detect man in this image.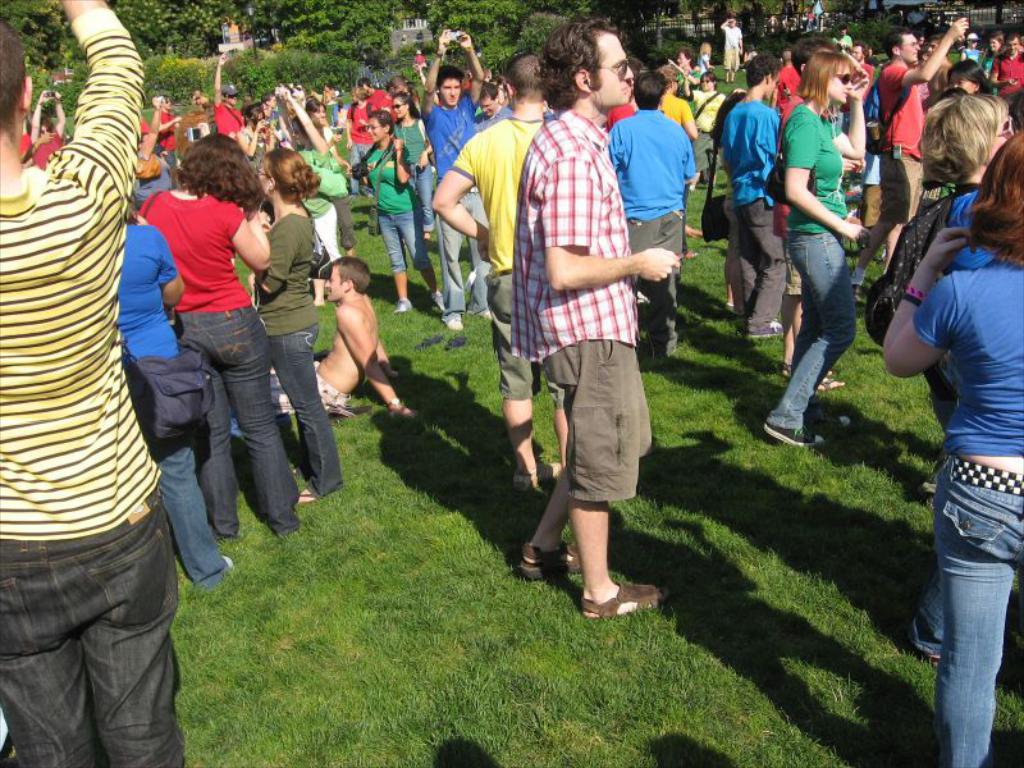
Detection: [left=850, top=15, right=970, bottom=301].
